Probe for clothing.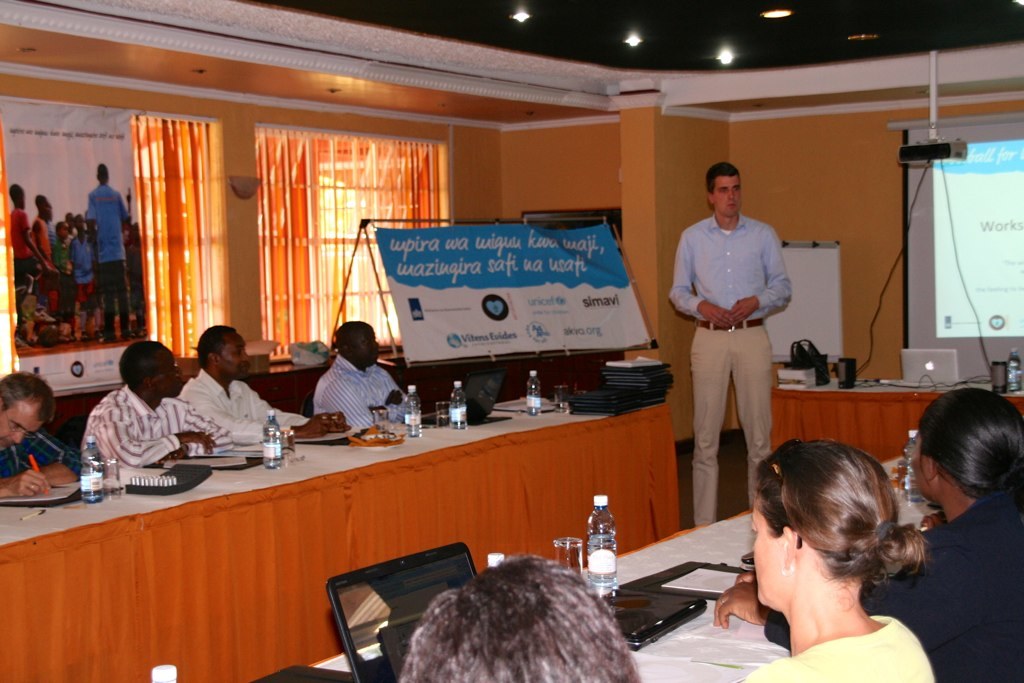
Probe result: Rect(6, 214, 59, 312).
